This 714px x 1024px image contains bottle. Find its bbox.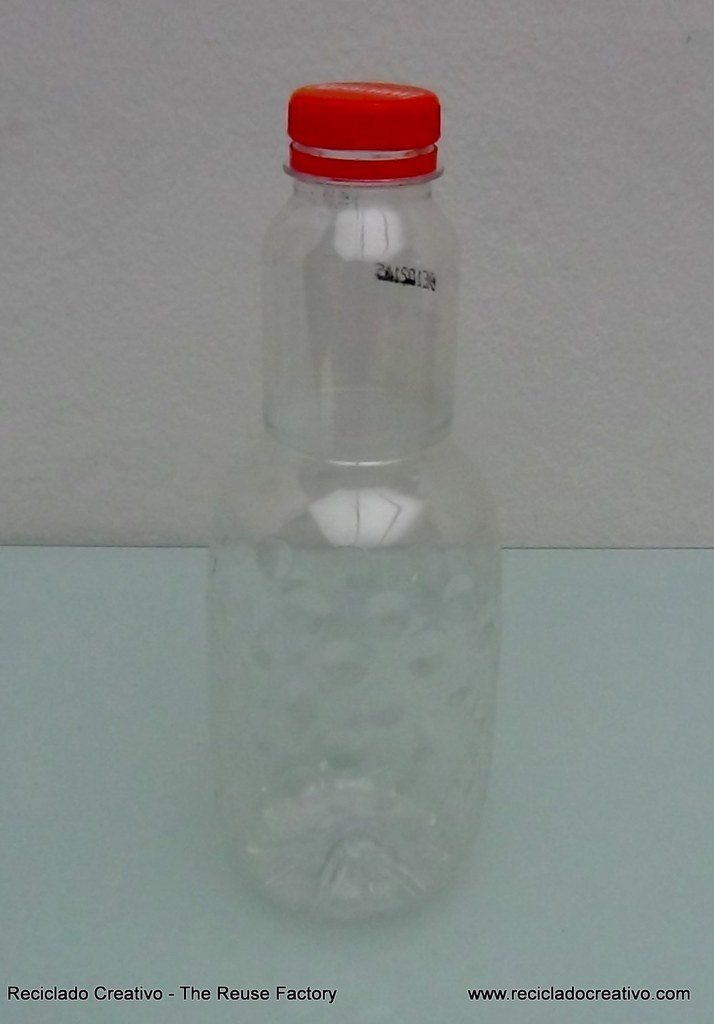
crop(204, 87, 504, 915).
